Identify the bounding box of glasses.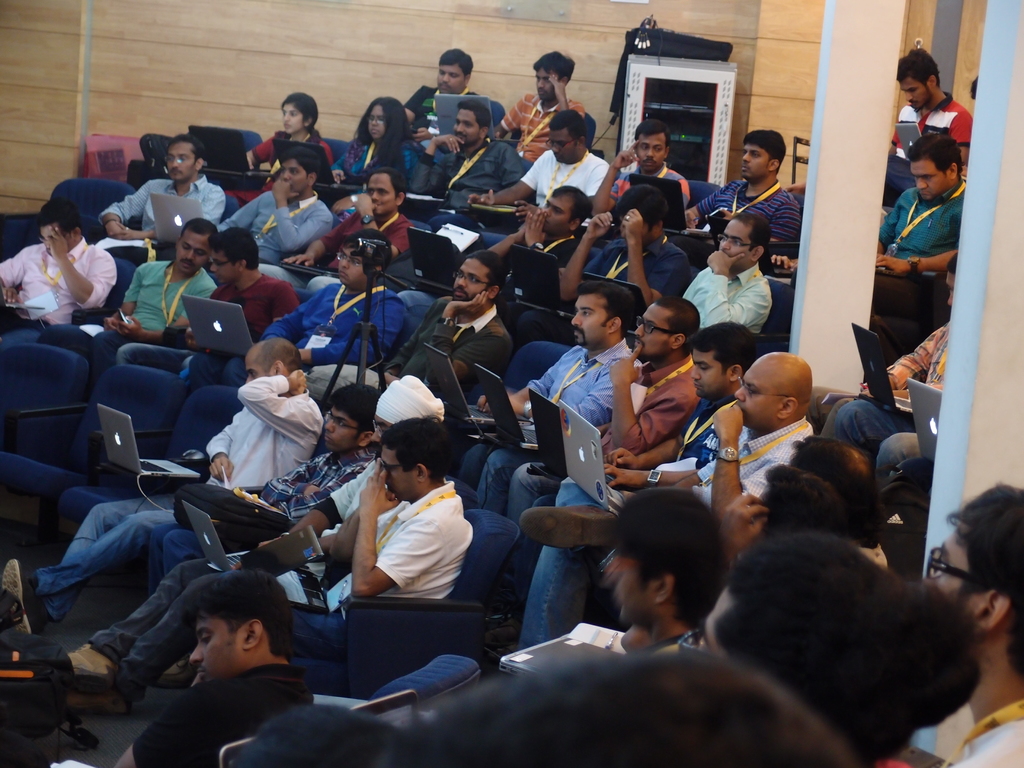
380 460 407 476.
